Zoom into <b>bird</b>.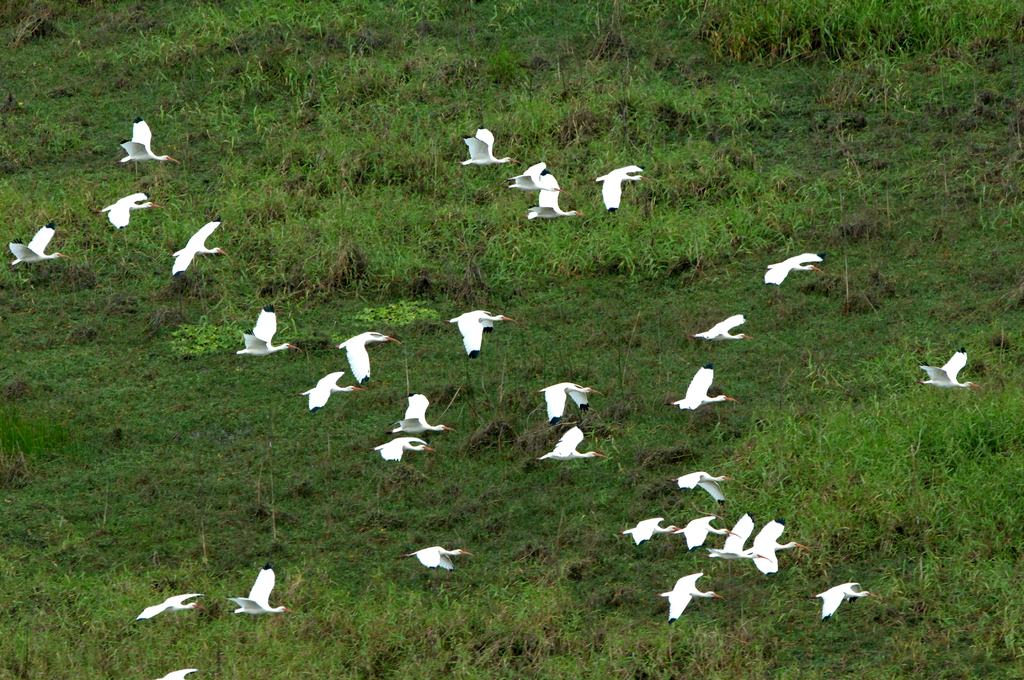
Zoom target: [left=668, top=475, right=735, bottom=508].
